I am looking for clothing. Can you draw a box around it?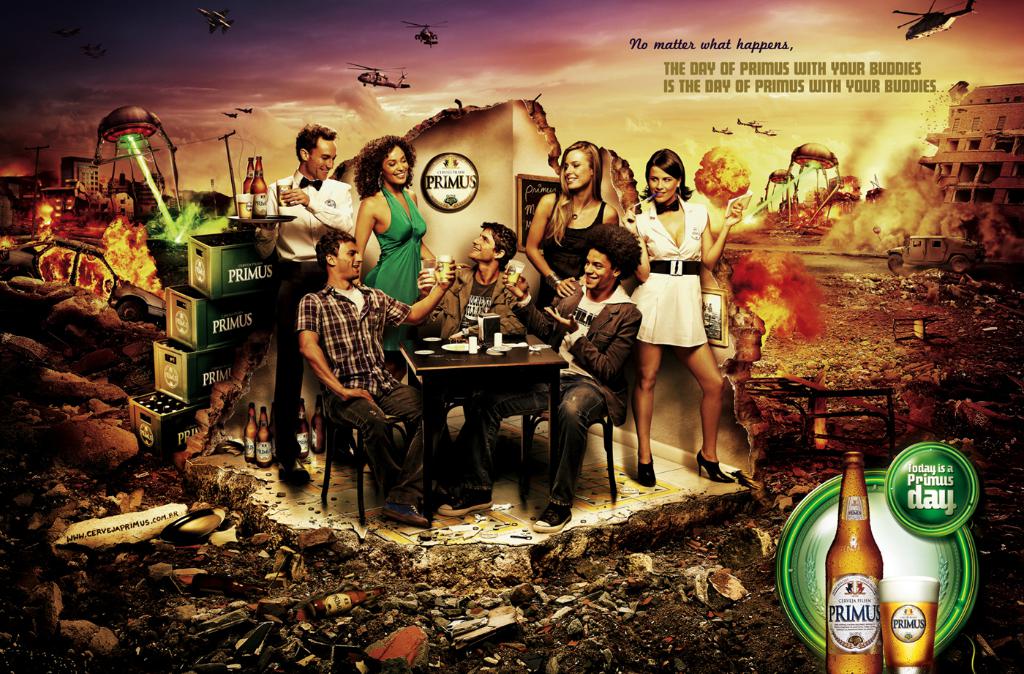
Sure, the bounding box is 628:196:712:345.
